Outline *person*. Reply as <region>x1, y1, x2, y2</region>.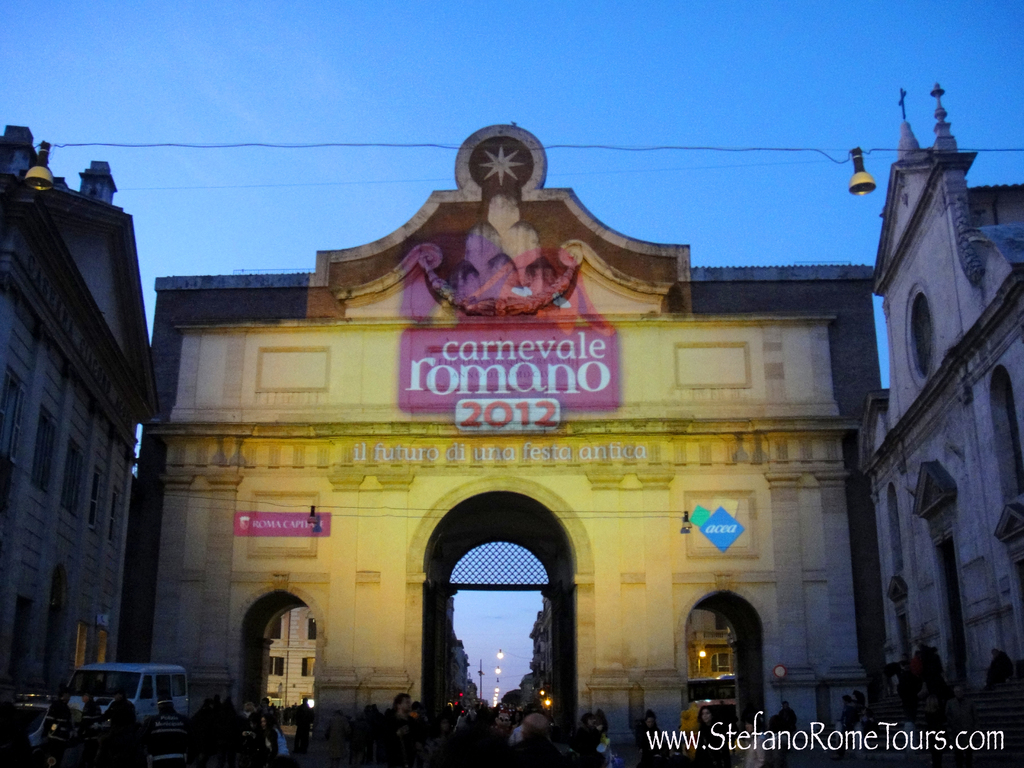
<region>696, 704, 731, 767</region>.
